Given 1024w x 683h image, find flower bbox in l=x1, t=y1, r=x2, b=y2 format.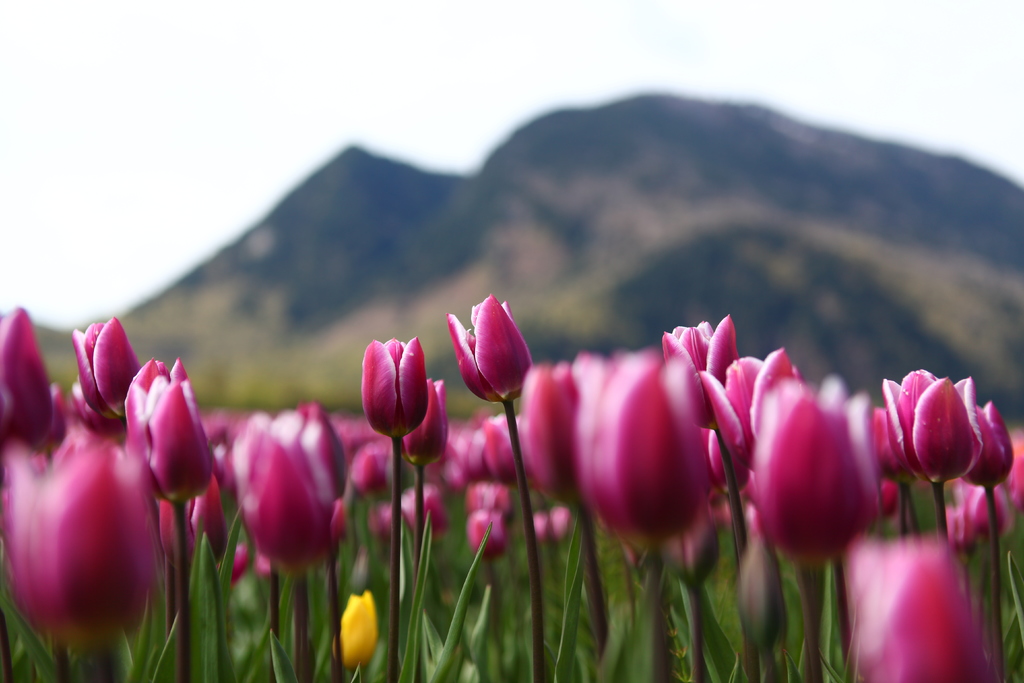
l=156, t=477, r=238, b=568.
